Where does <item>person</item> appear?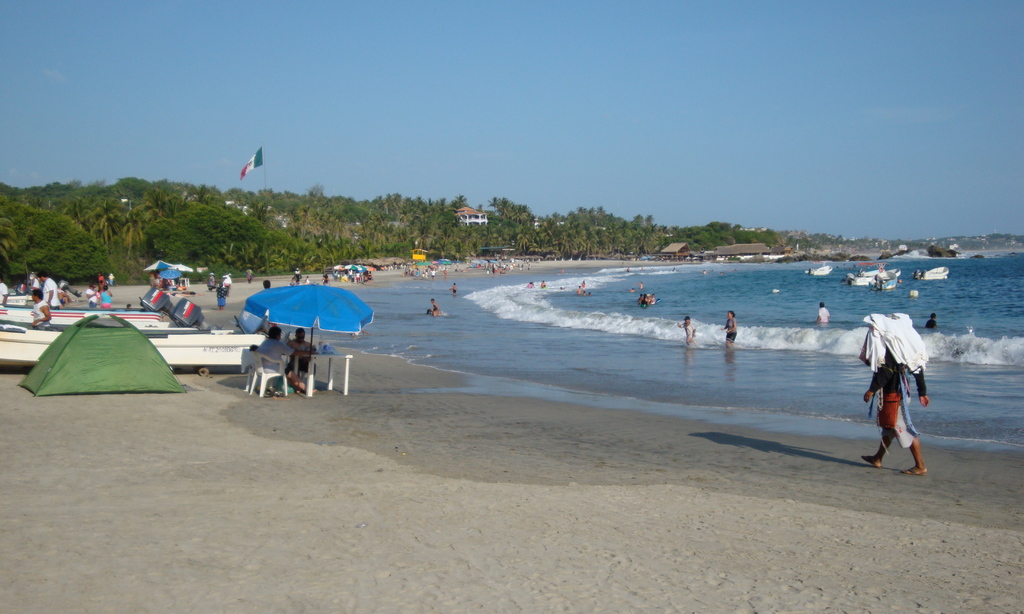
Appears at pyautogui.locateOnScreen(286, 327, 319, 373).
